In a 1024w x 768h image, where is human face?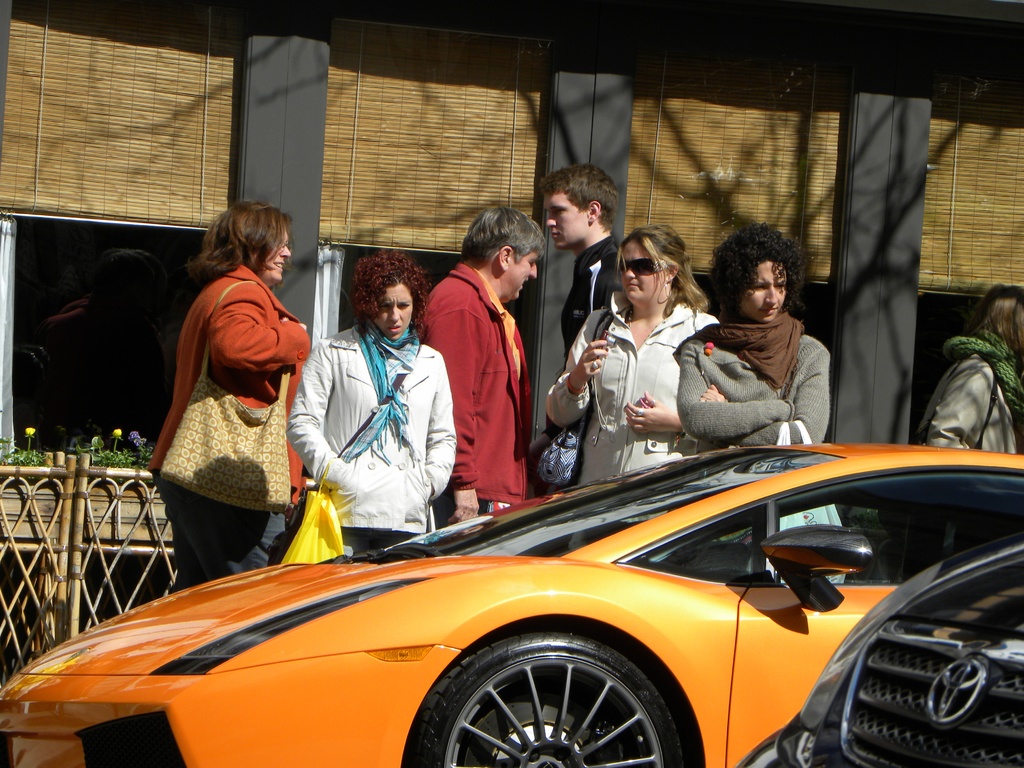
box=[739, 259, 786, 324].
